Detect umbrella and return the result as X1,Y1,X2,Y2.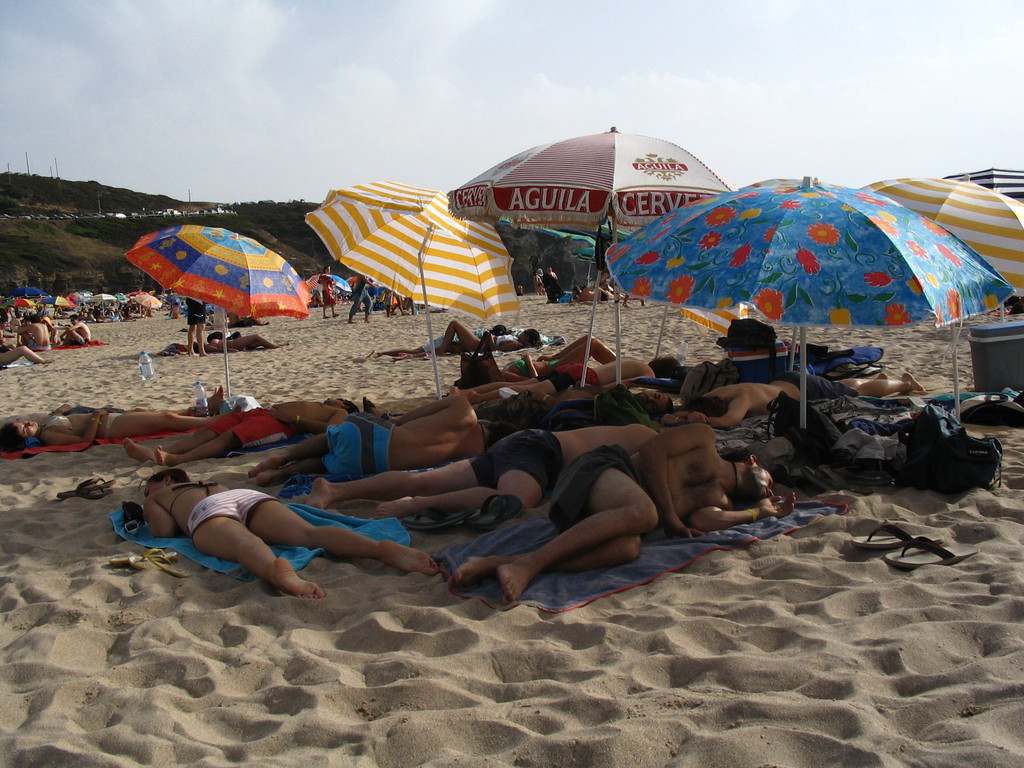
313,271,351,305.
